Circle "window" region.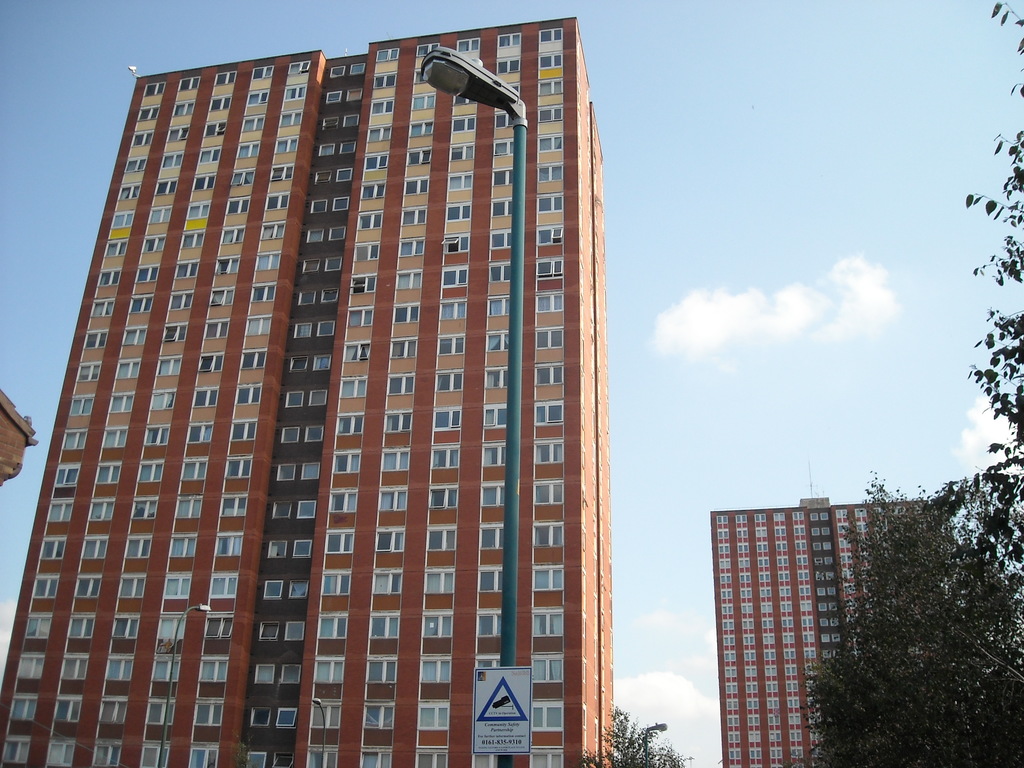
Region: detection(369, 99, 394, 113).
